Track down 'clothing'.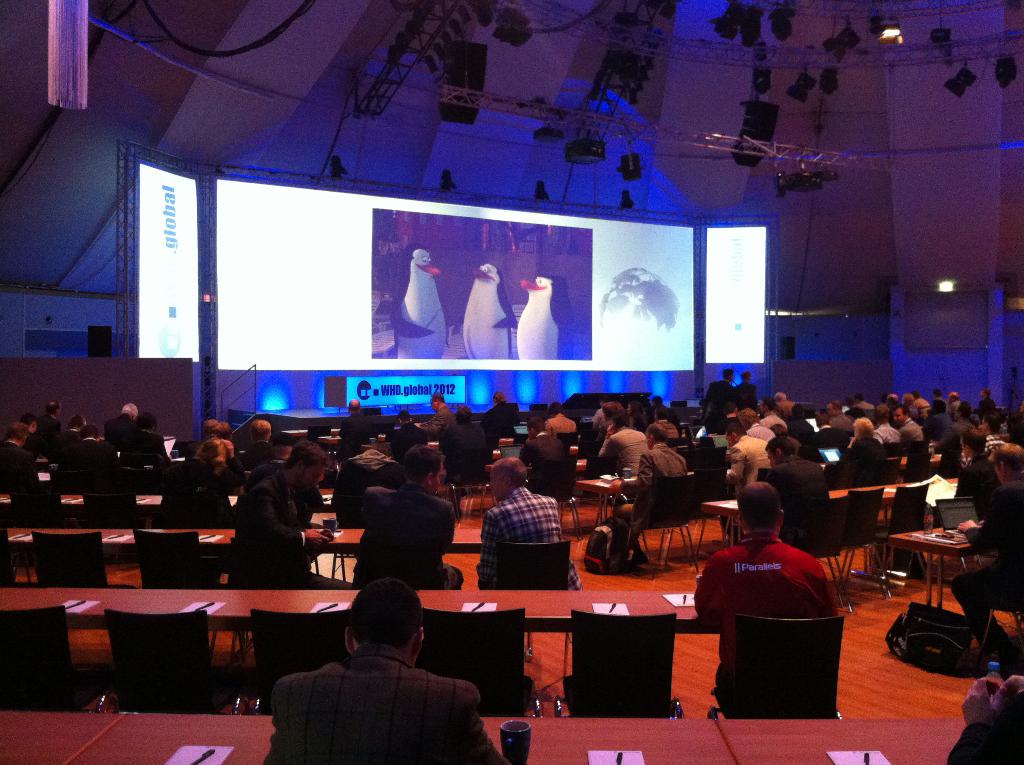
Tracked to <region>58, 433, 121, 474</region>.
